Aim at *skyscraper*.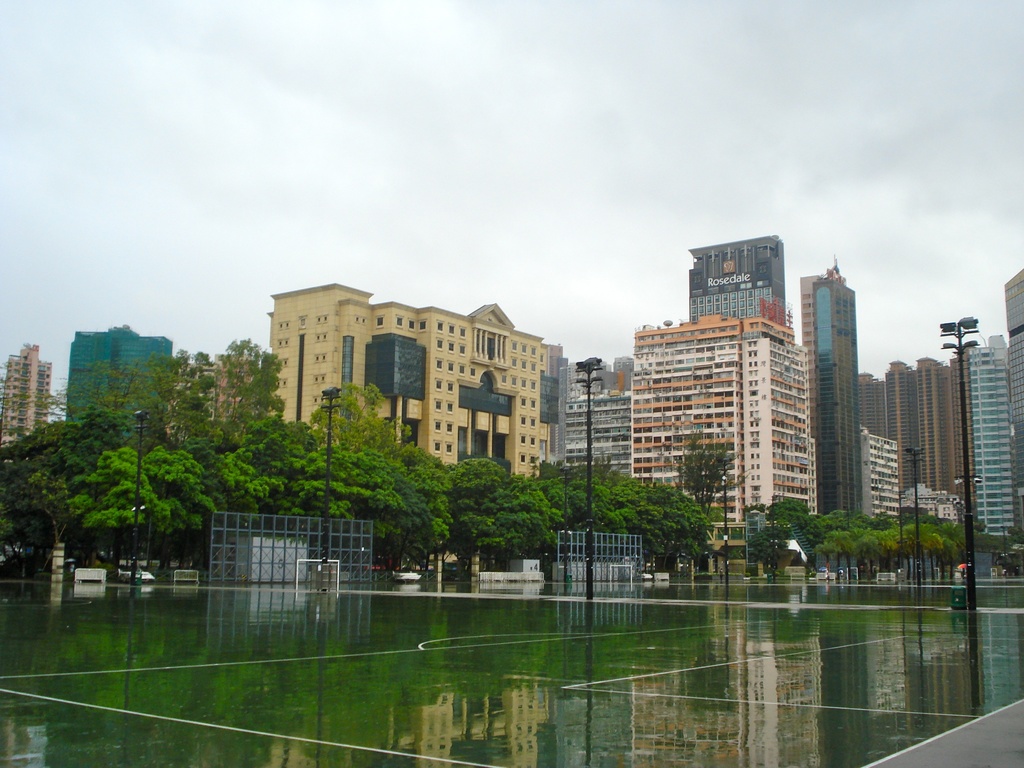
Aimed at bbox=[0, 339, 60, 461].
